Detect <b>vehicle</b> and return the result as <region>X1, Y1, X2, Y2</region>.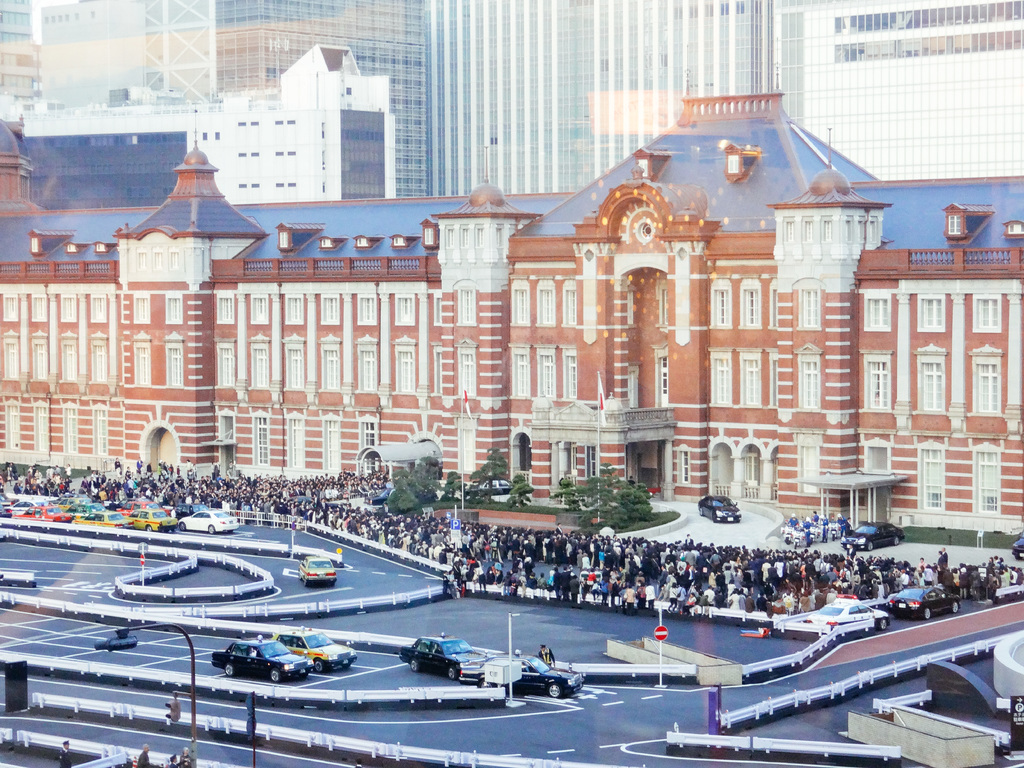
<region>297, 552, 340, 586</region>.
